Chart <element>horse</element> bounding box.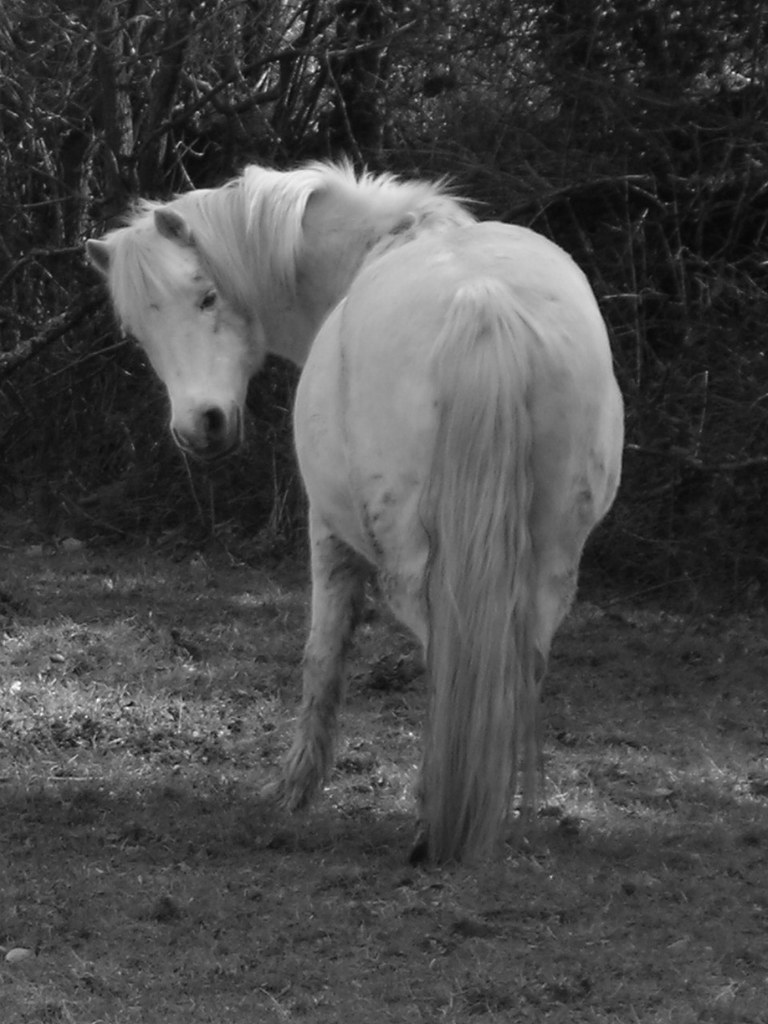
Charted: box=[84, 152, 628, 872].
